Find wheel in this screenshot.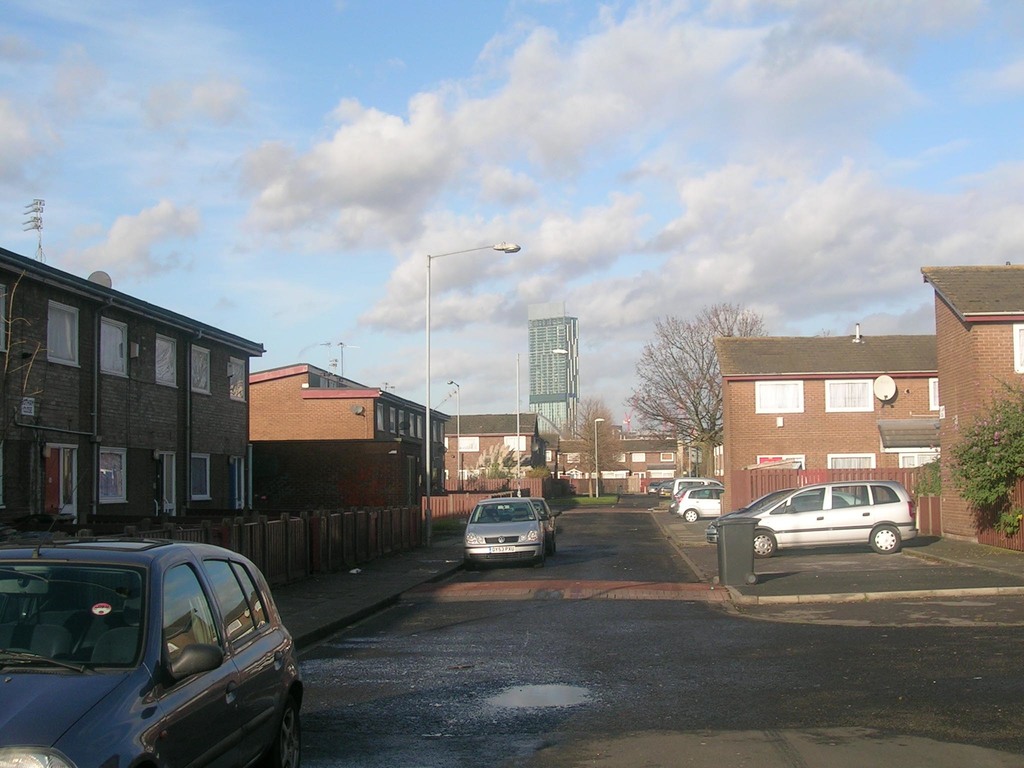
The bounding box for wheel is bbox=(753, 531, 778, 554).
